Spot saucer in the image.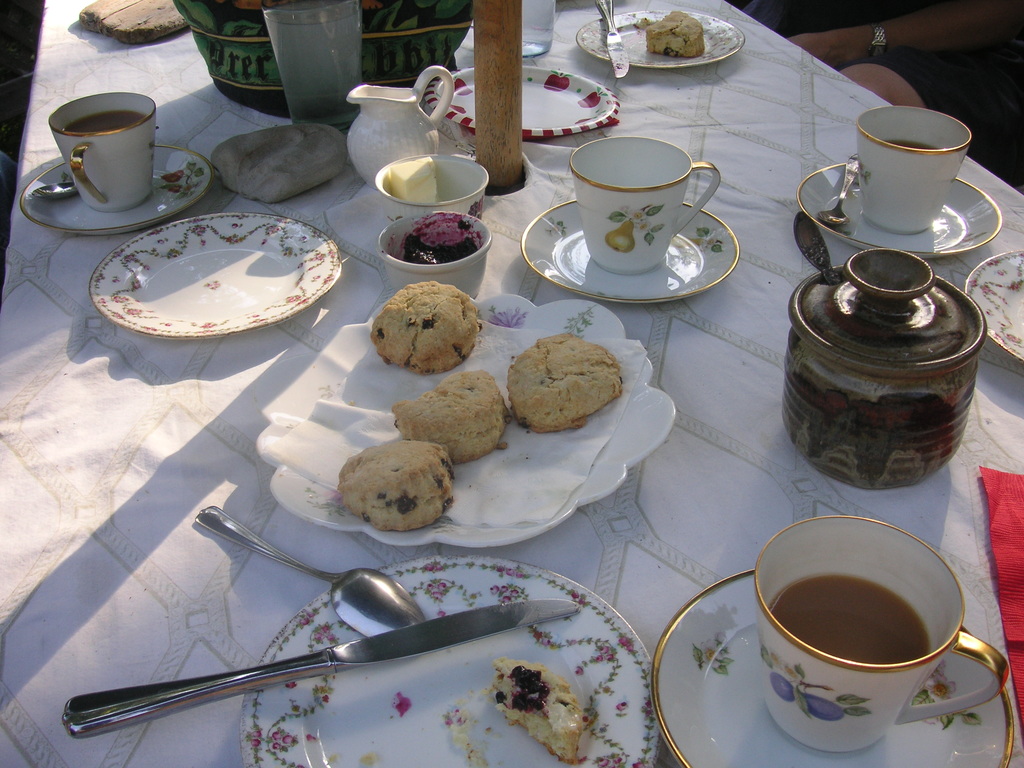
saucer found at (520, 200, 742, 304).
